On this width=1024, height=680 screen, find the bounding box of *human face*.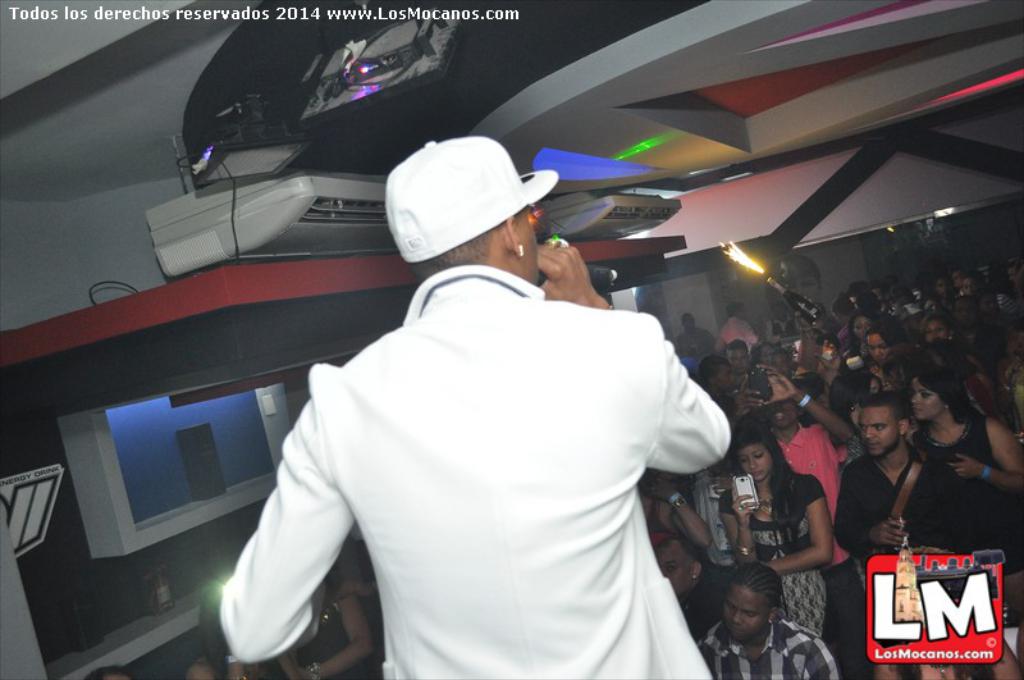
Bounding box: crop(859, 329, 892, 373).
